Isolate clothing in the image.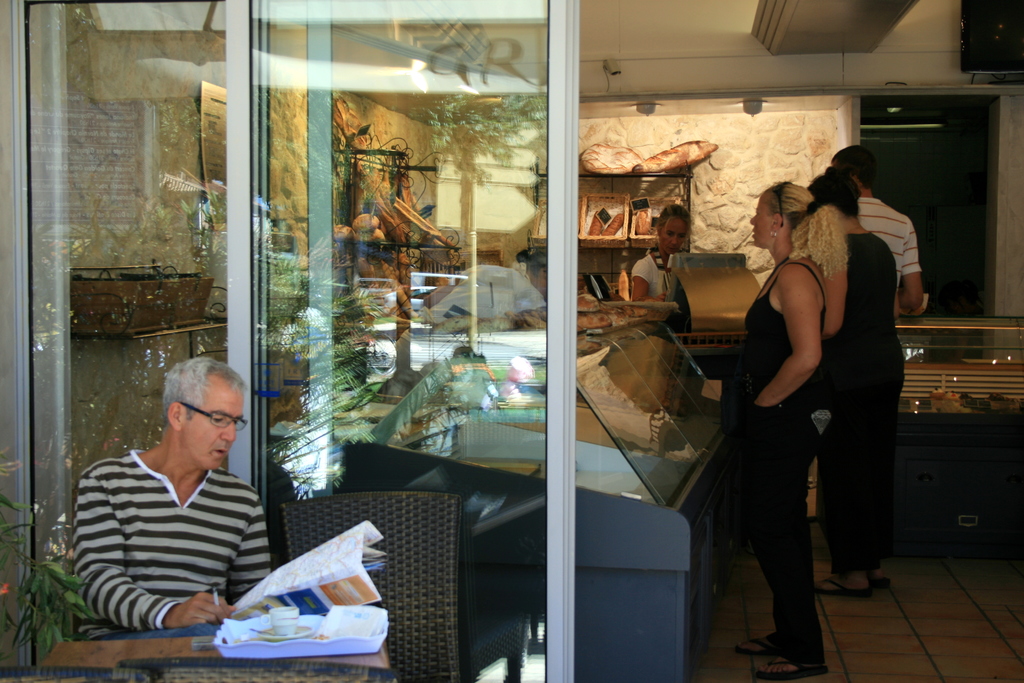
Isolated region: [x1=632, y1=246, x2=682, y2=296].
